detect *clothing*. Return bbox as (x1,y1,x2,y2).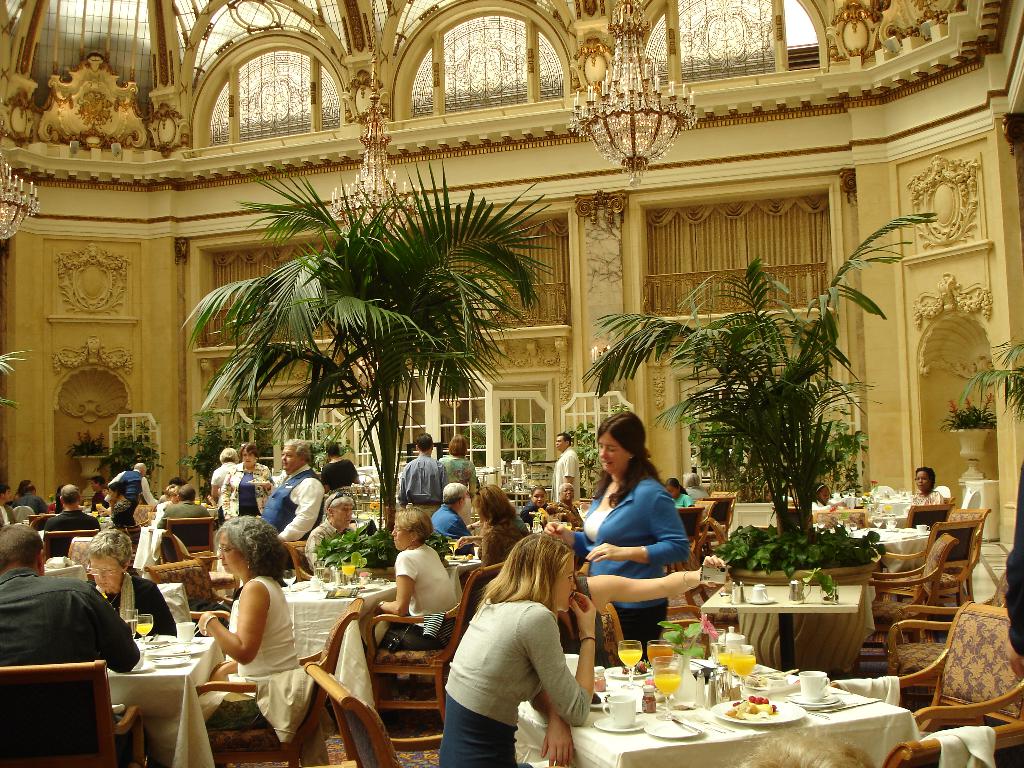
(434,570,601,753).
